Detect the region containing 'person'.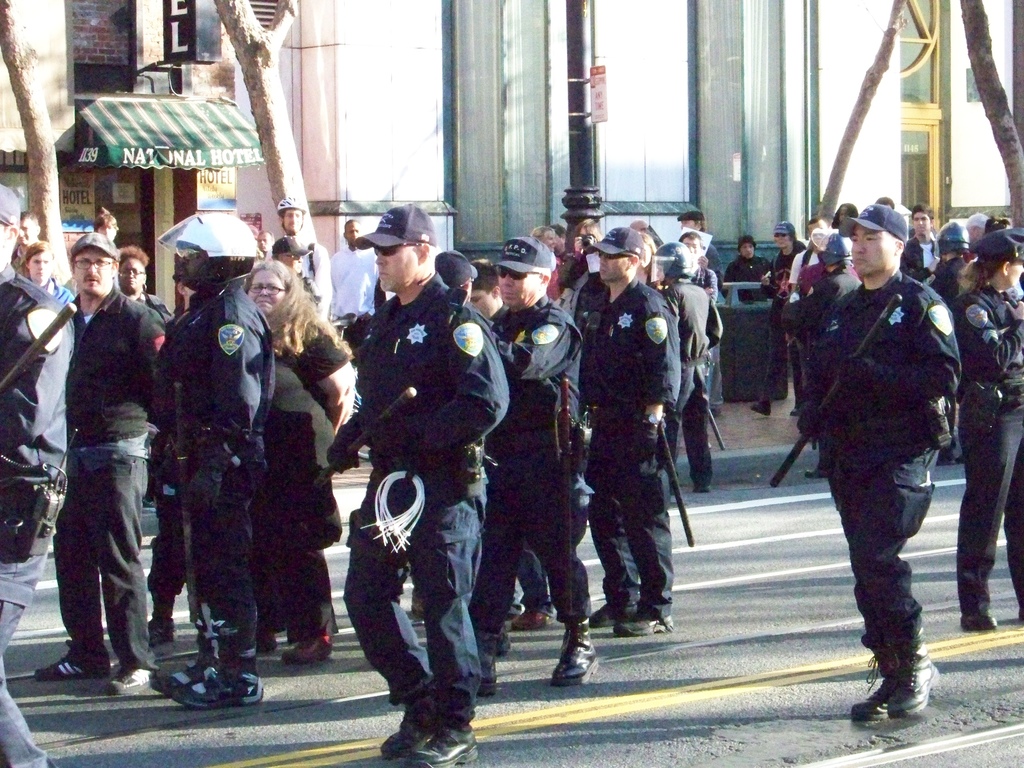
<box>267,199,330,303</box>.
